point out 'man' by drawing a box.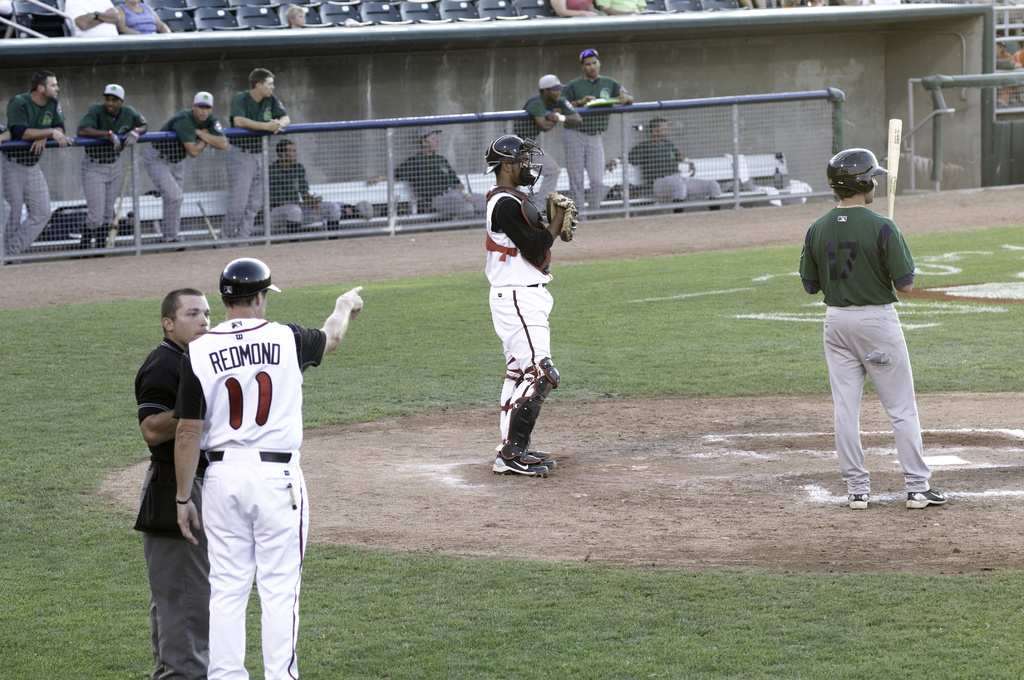
170 254 365 679.
